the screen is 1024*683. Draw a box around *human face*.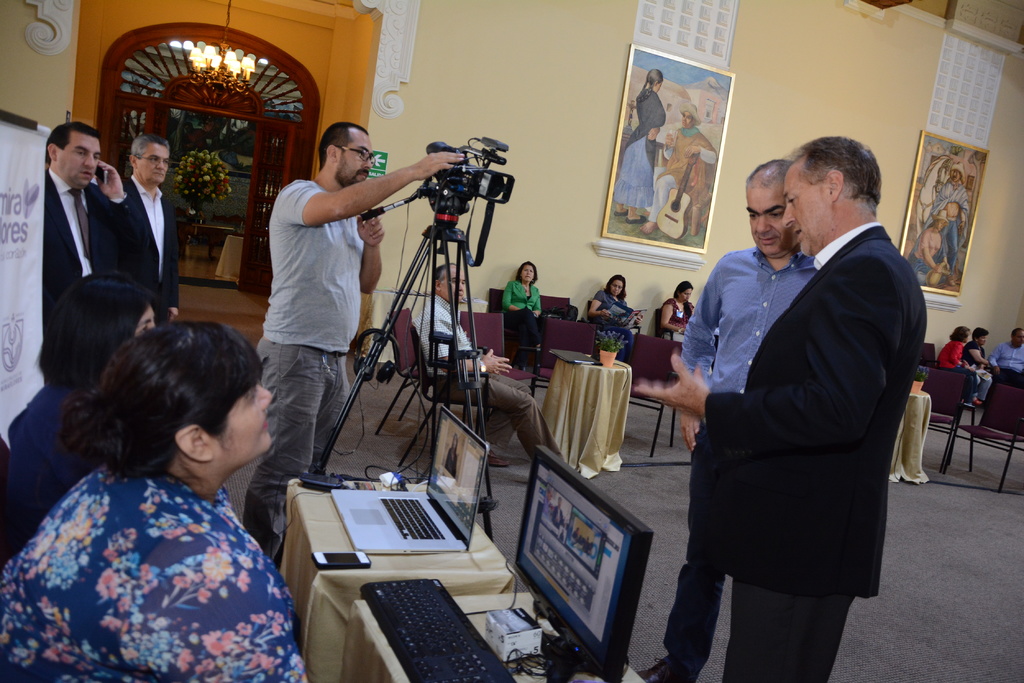
{"x1": 683, "y1": 113, "x2": 694, "y2": 125}.
